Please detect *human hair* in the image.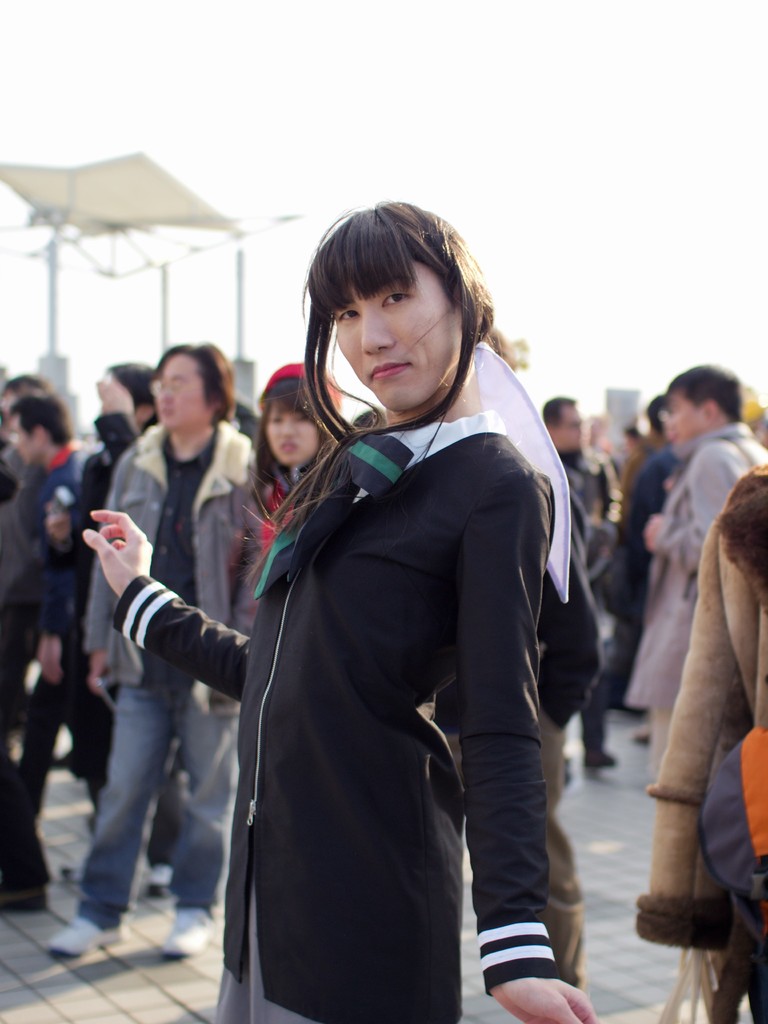
left=261, top=196, right=499, bottom=538.
